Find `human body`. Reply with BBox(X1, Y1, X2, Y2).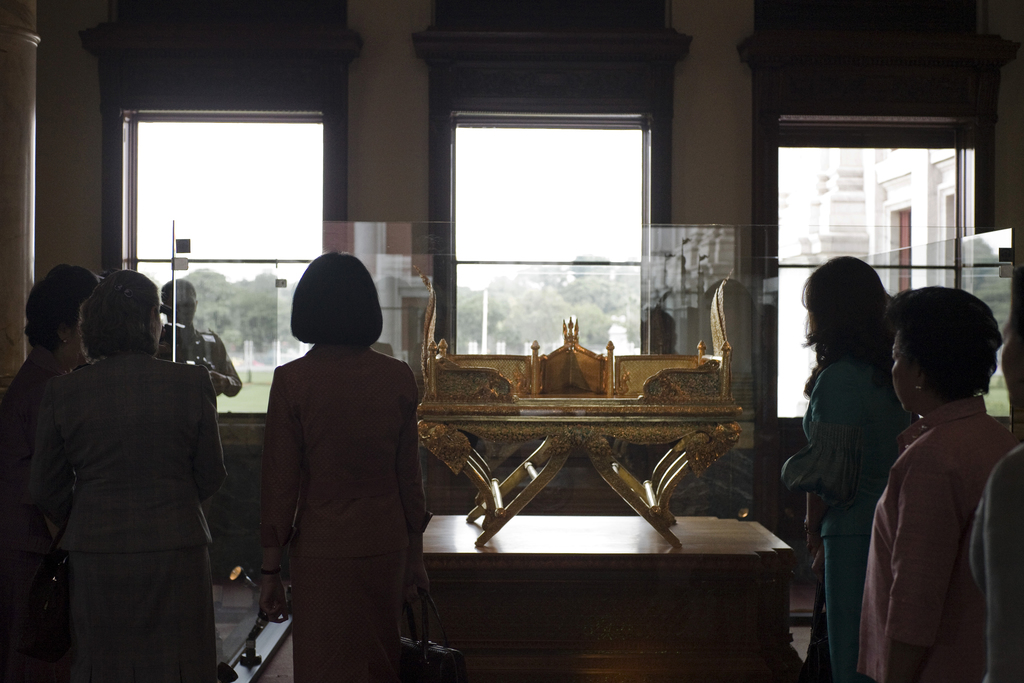
BBox(259, 244, 431, 677).
